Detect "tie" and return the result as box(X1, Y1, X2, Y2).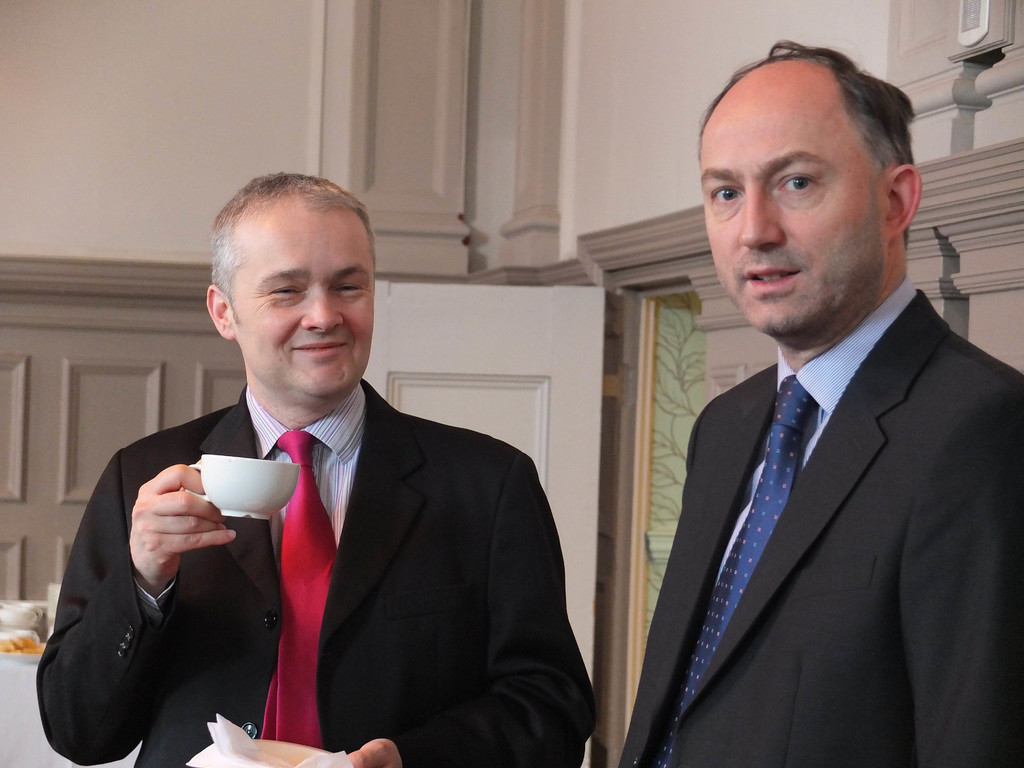
box(652, 367, 819, 767).
